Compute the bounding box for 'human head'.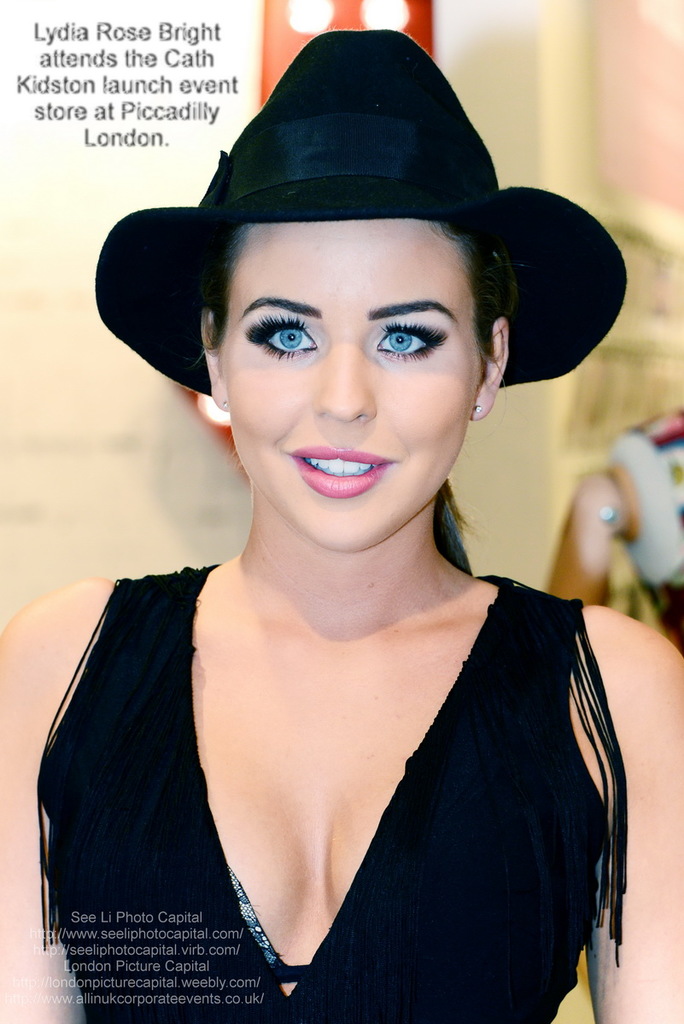
<bbox>172, 132, 541, 529</bbox>.
